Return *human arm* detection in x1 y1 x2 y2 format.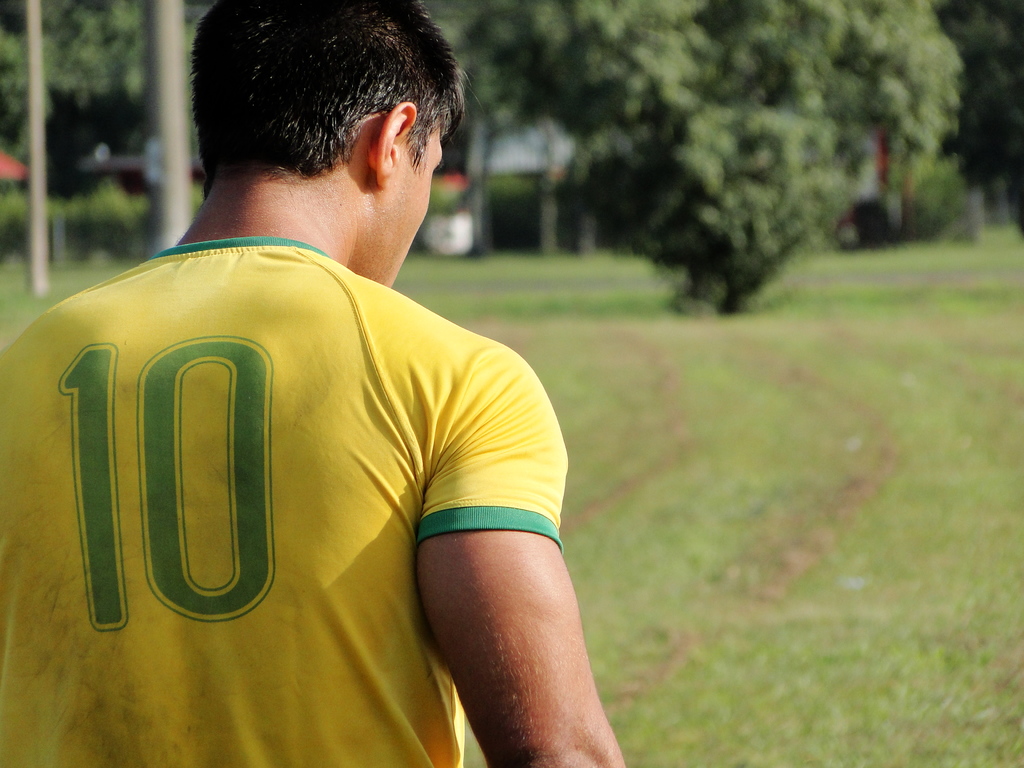
380 388 620 767.
